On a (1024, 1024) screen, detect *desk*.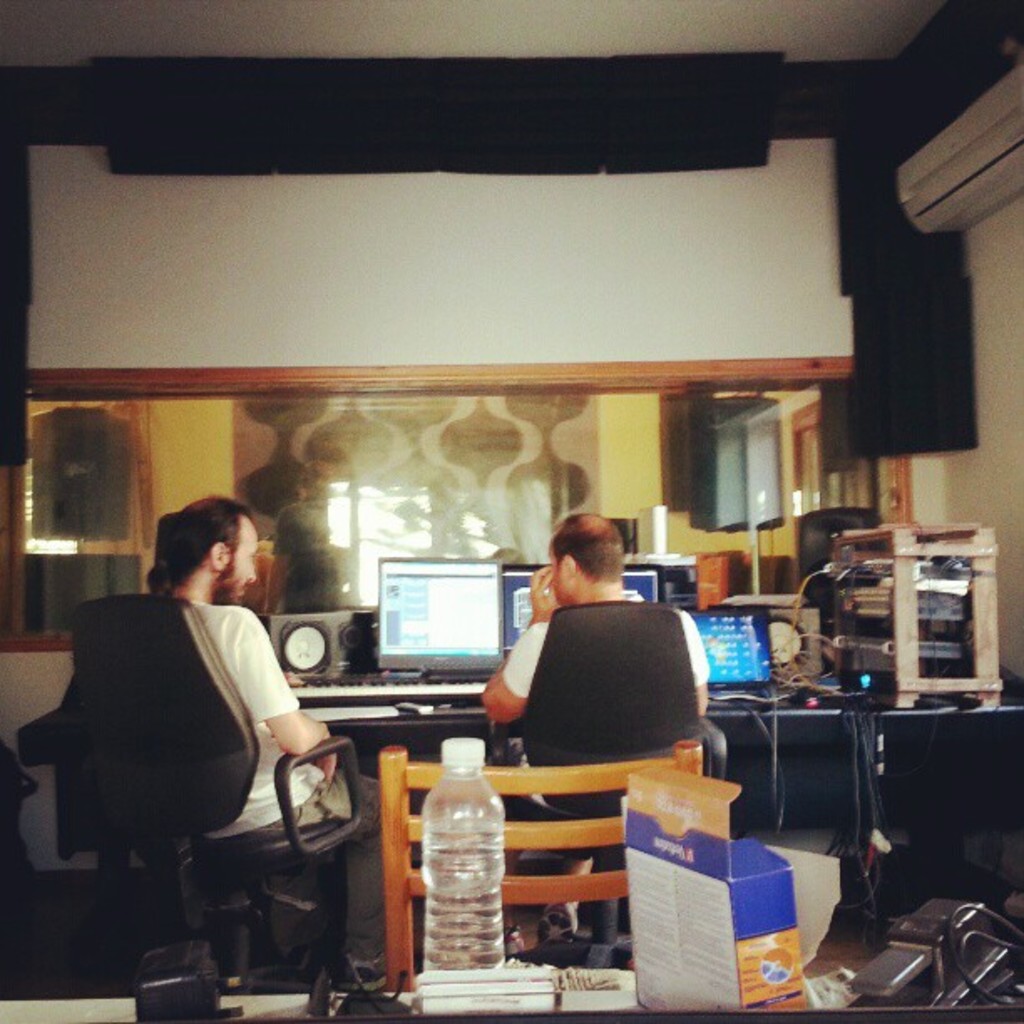
crop(20, 663, 1022, 939).
